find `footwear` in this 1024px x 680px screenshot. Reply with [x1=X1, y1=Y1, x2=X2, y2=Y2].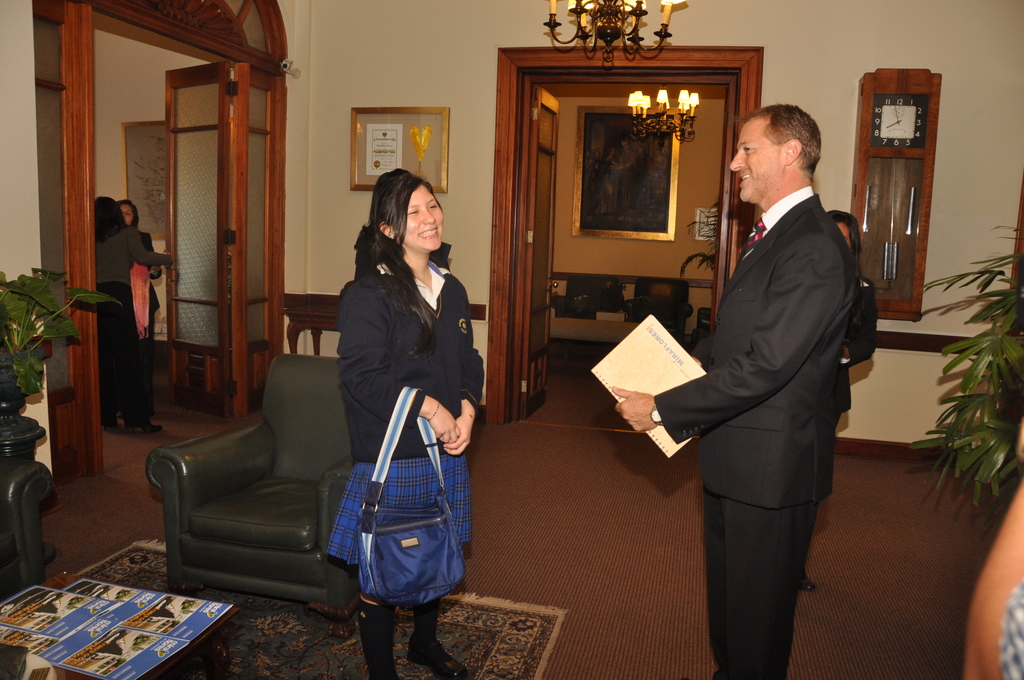
[x1=408, y1=639, x2=475, y2=678].
